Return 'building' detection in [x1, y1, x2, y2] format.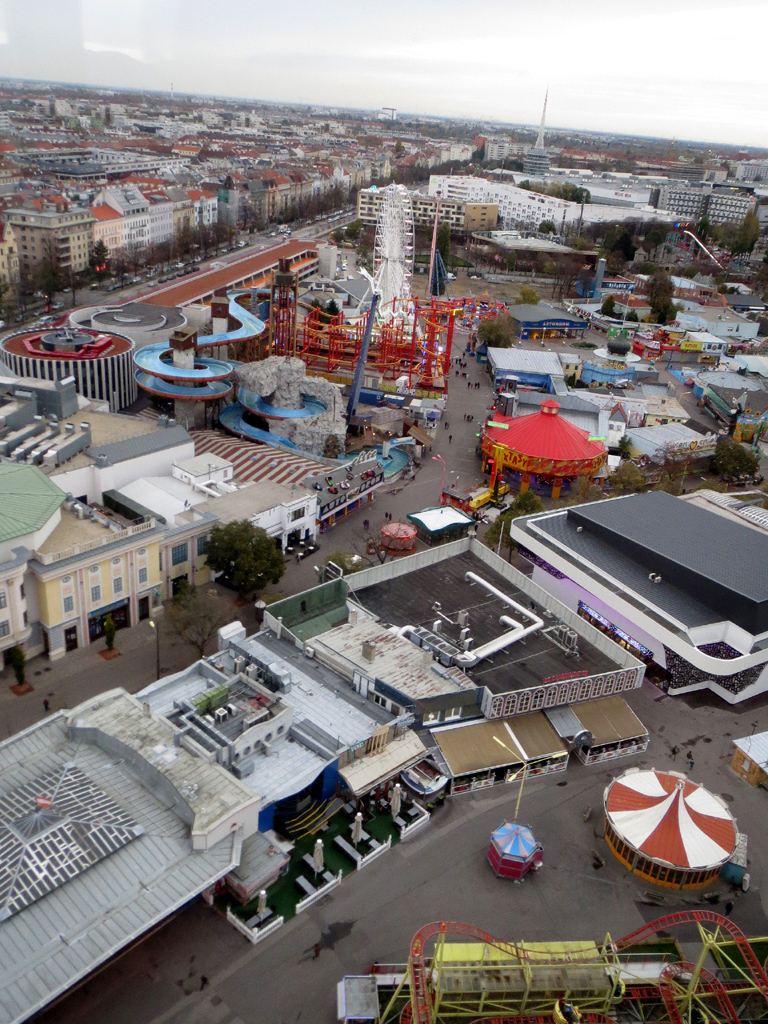
[507, 491, 767, 704].
